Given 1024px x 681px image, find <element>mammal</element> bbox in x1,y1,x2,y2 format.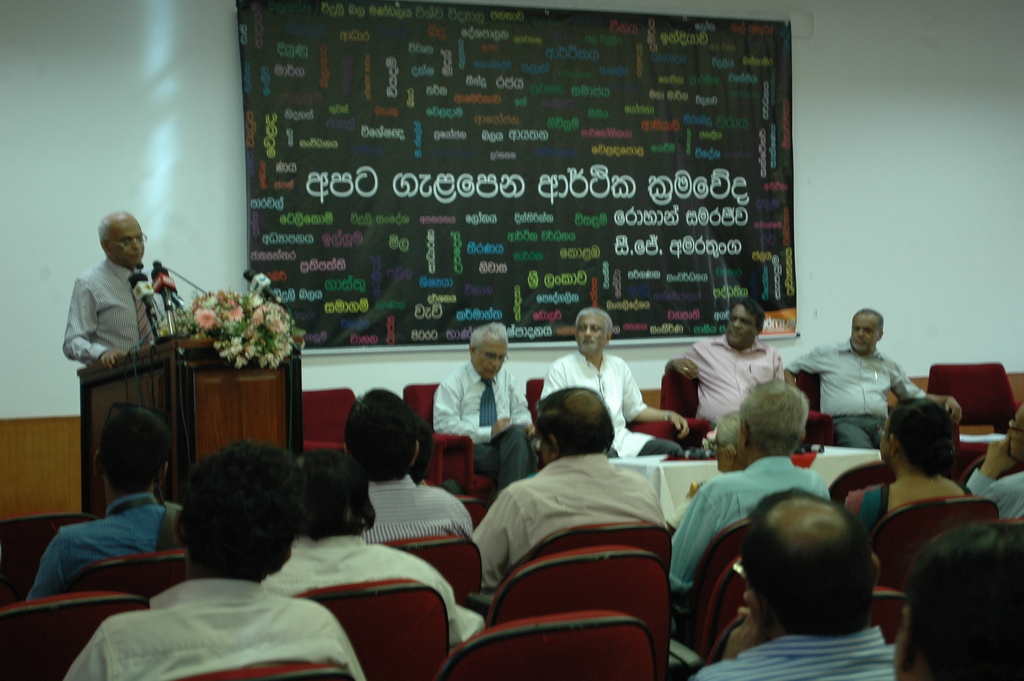
662,296,781,426.
